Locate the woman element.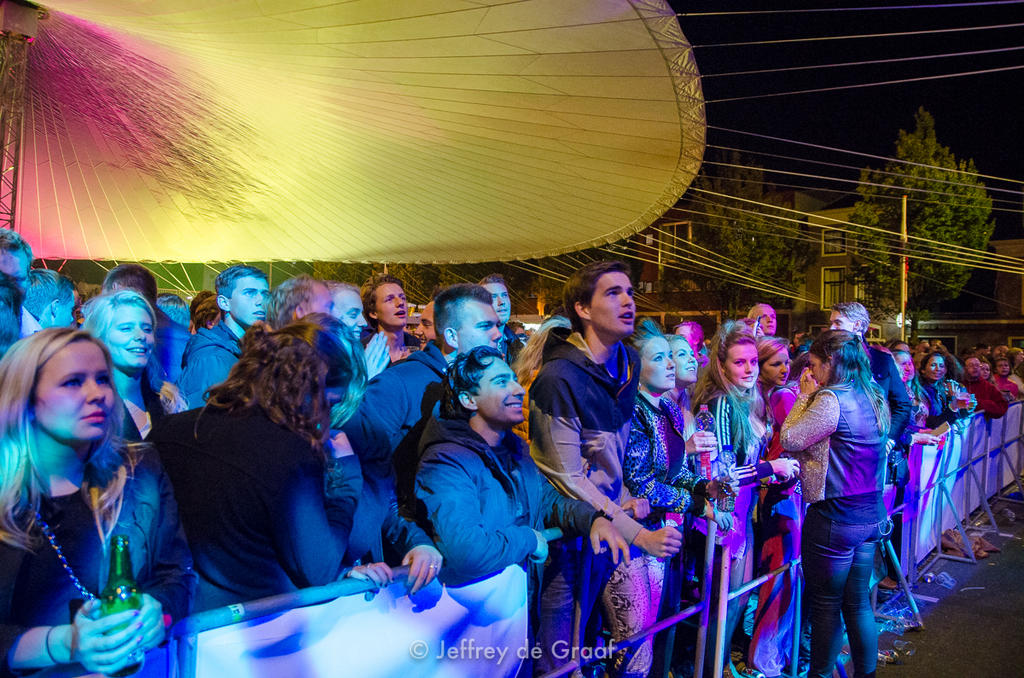
Element bbox: <bbox>616, 316, 740, 675</bbox>.
